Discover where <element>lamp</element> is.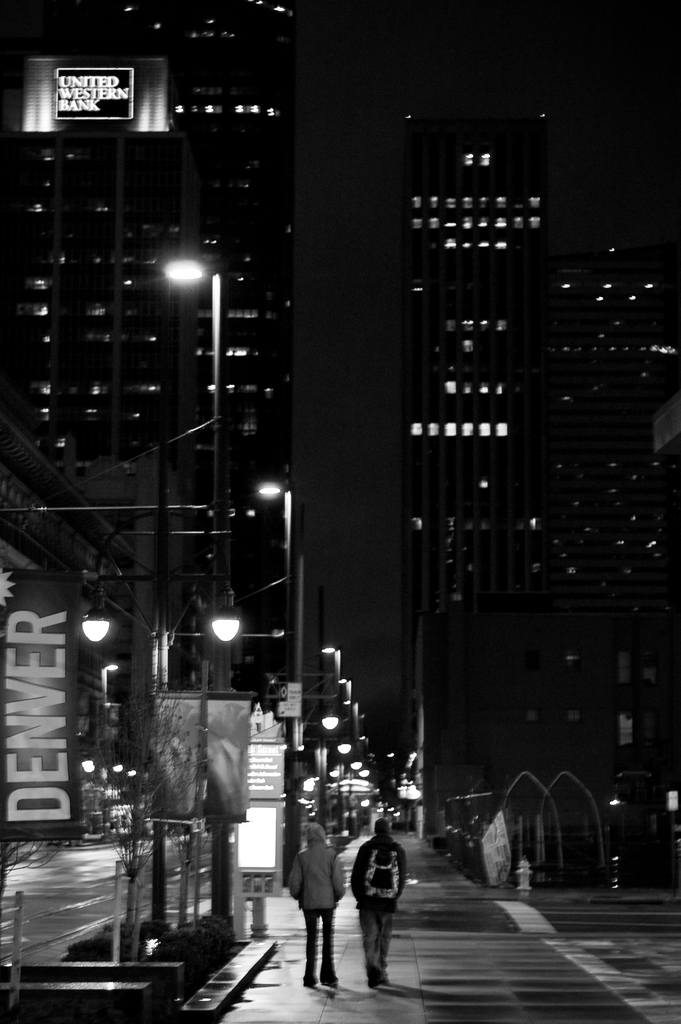
Discovered at region(320, 701, 344, 731).
